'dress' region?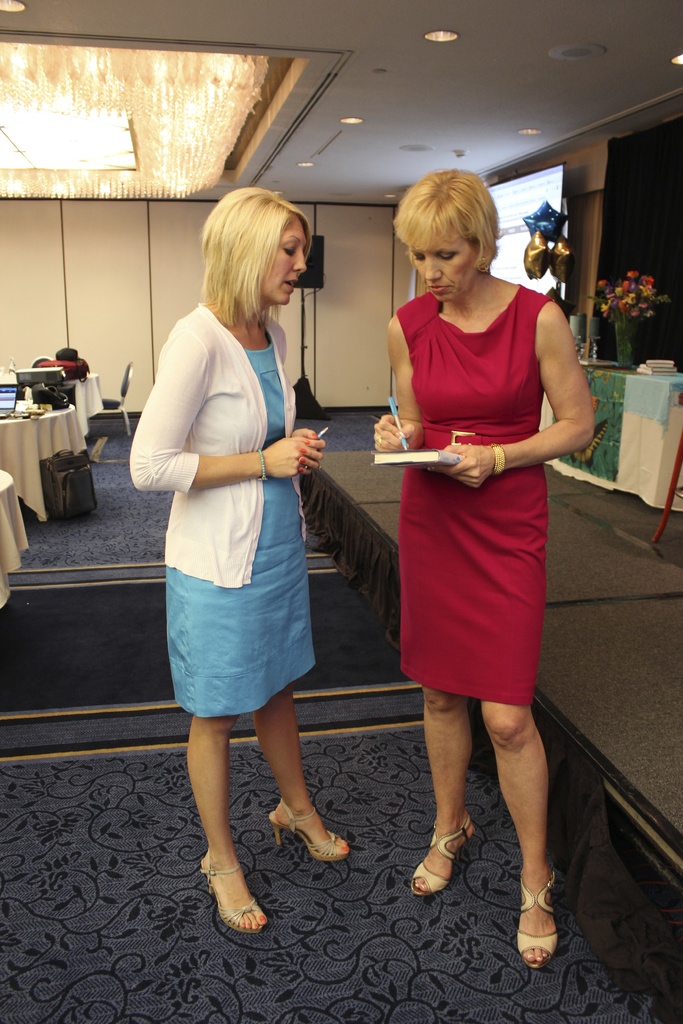
left=380, top=273, right=579, bottom=668
